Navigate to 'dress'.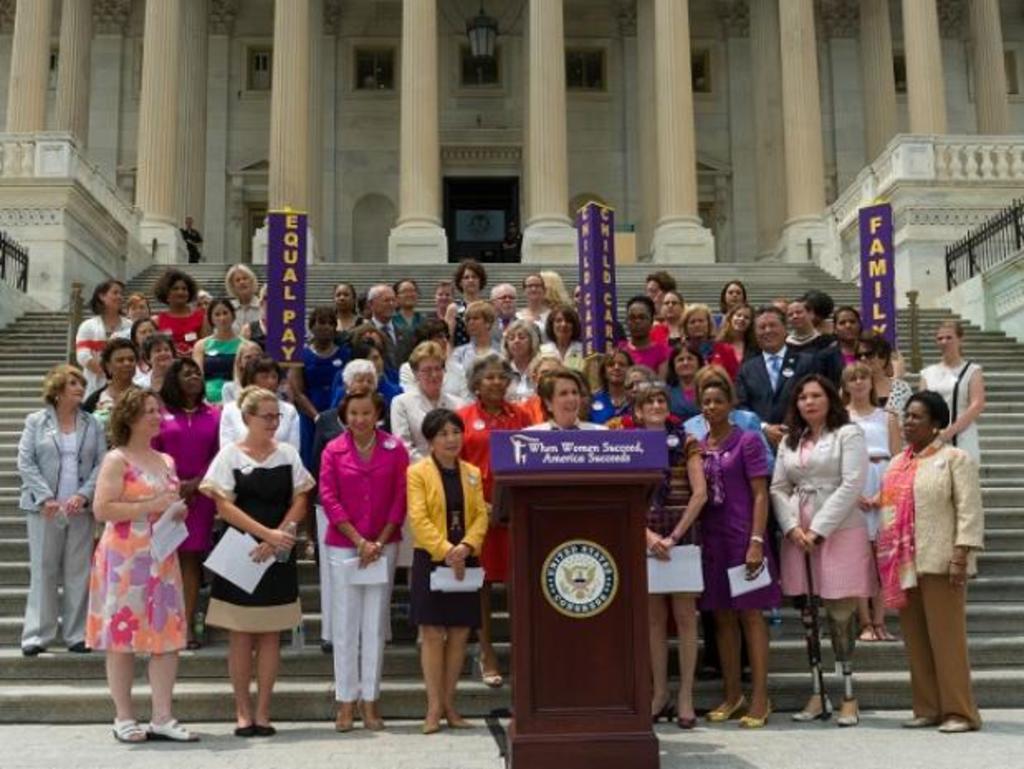
Navigation target: crop(205, 334, 243, 404).
